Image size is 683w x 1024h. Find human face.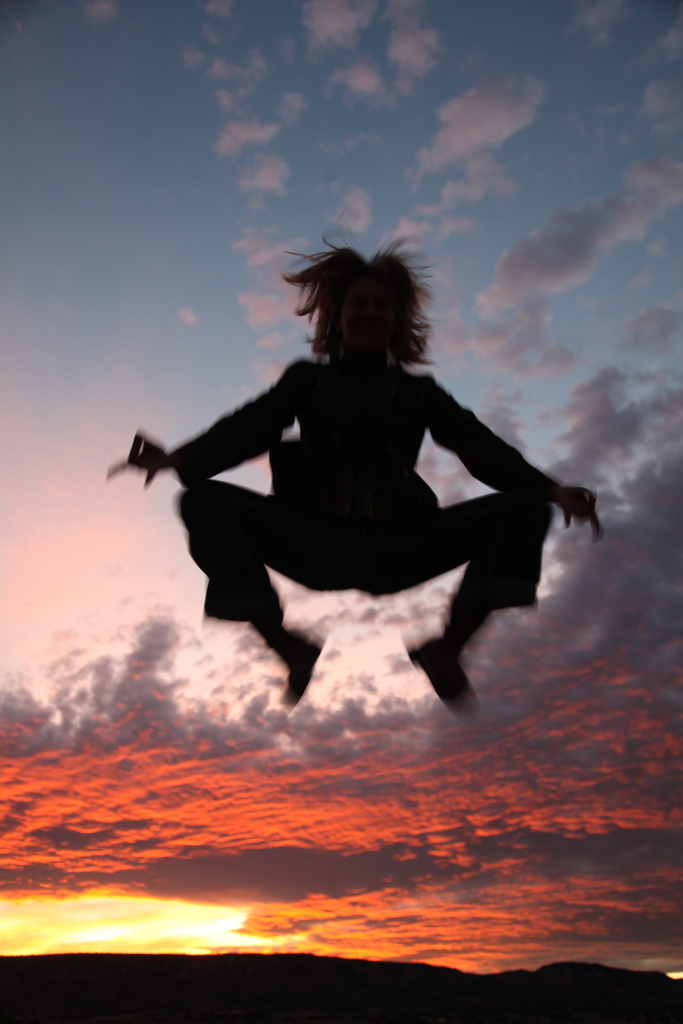
bbox=(341, 281, 397, 353).
